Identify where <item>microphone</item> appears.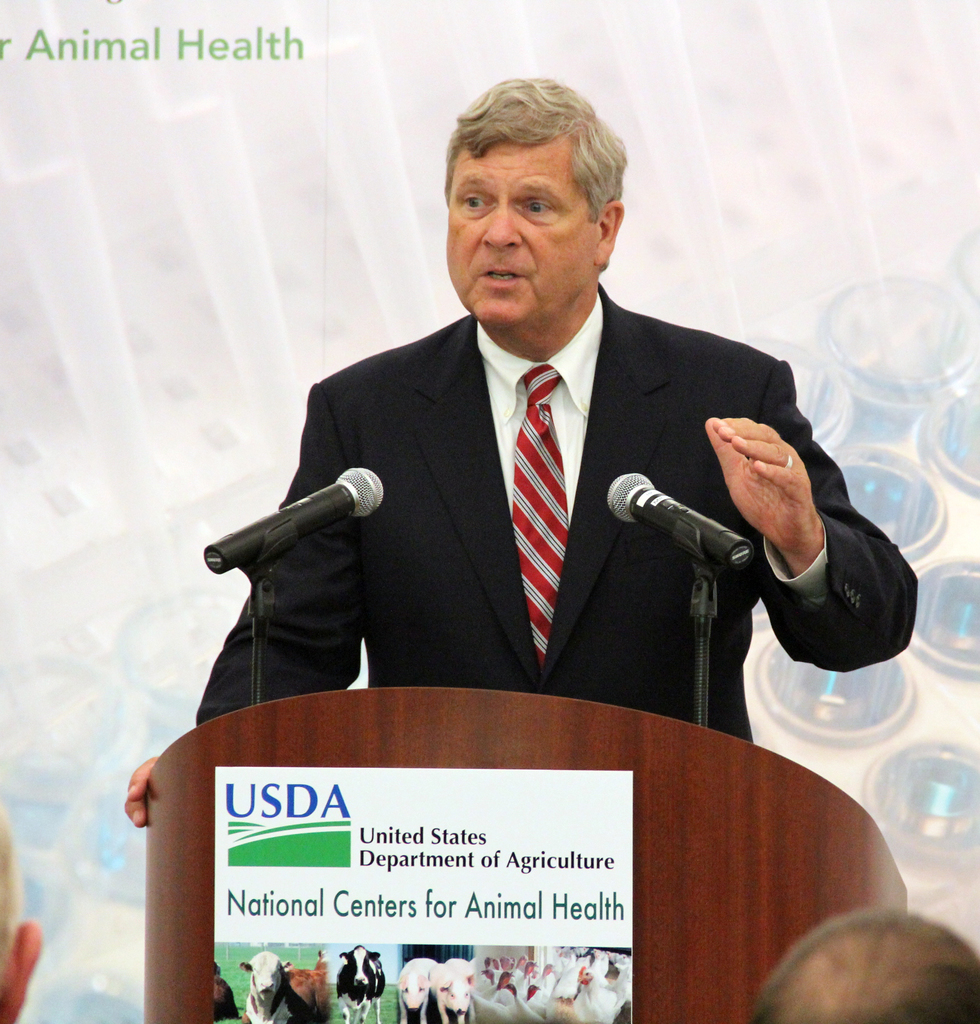
Appears at bbox=[184, 461, 387, 570].
